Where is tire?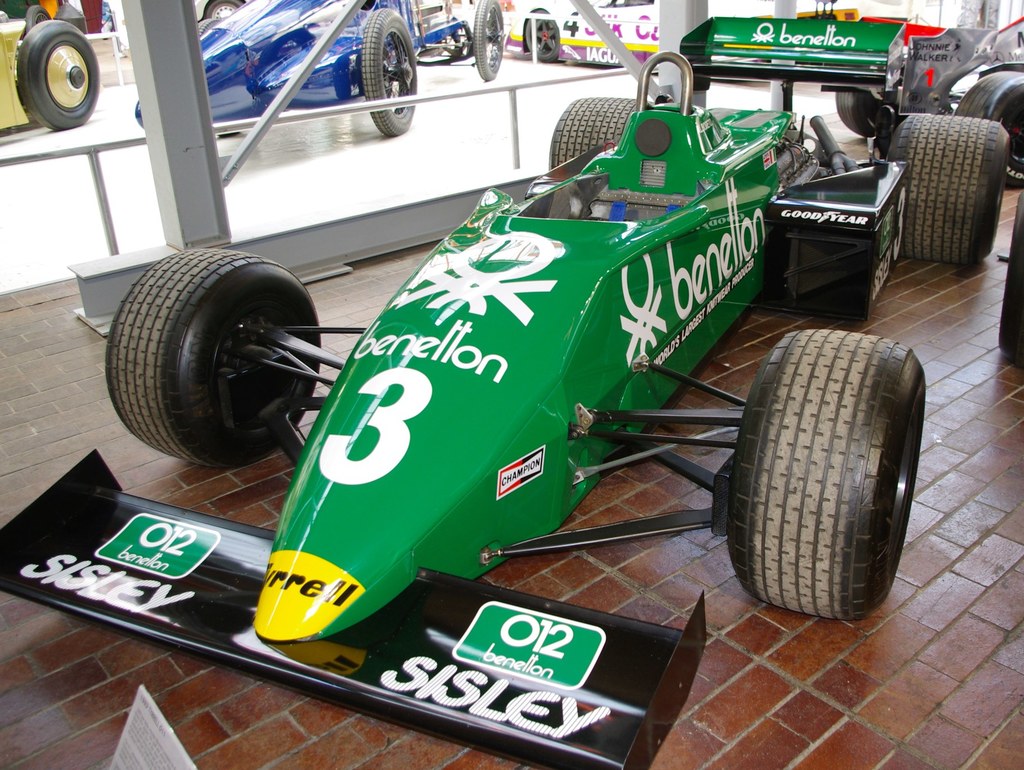
l=473, t=0, r=504, b=80.
